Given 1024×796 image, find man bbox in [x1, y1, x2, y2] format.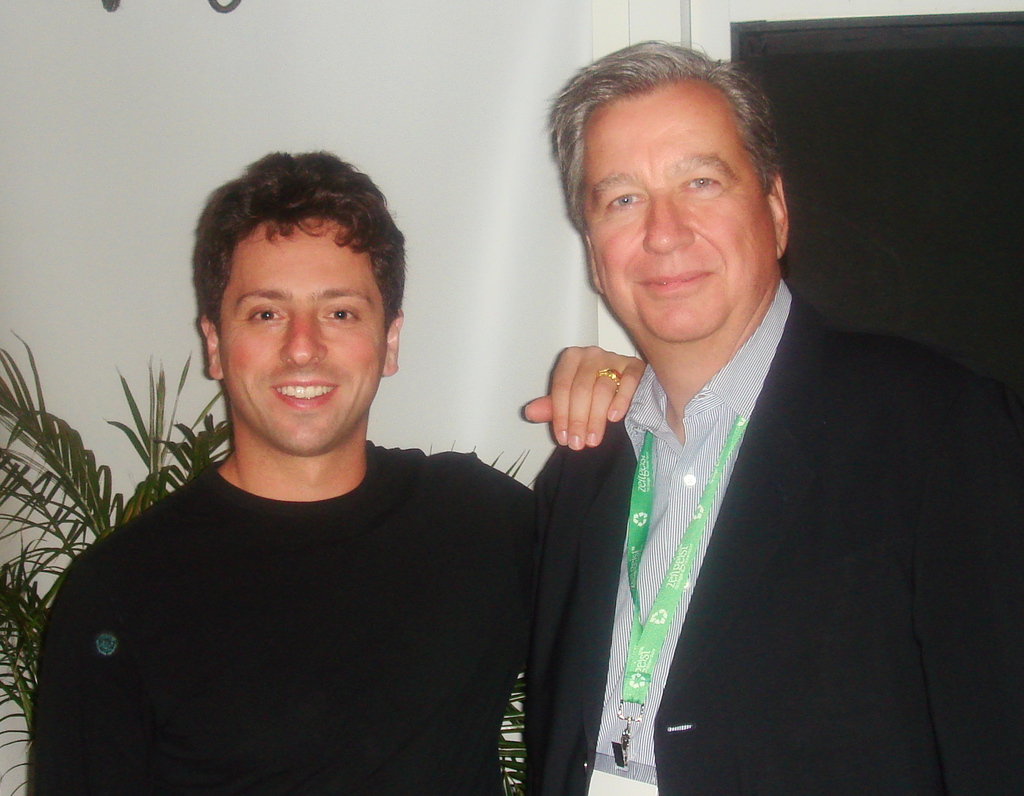
[499, 64, 988, 784].
